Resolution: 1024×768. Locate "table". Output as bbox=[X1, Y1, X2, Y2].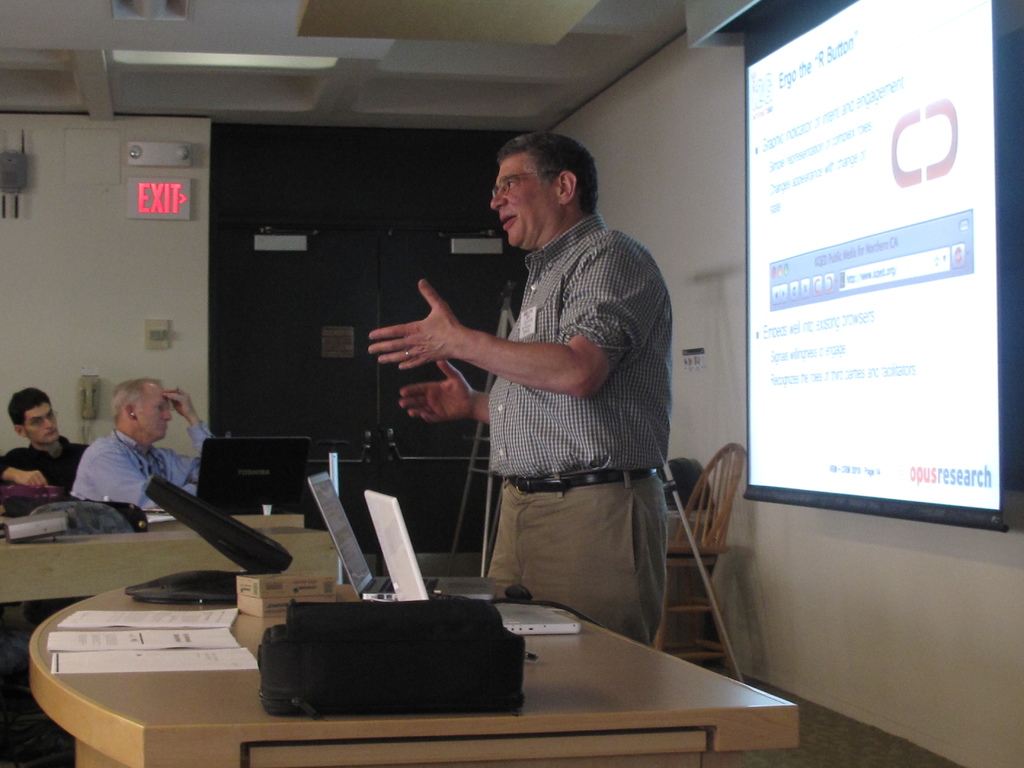
bbox=[138, 577, 811, 762].
